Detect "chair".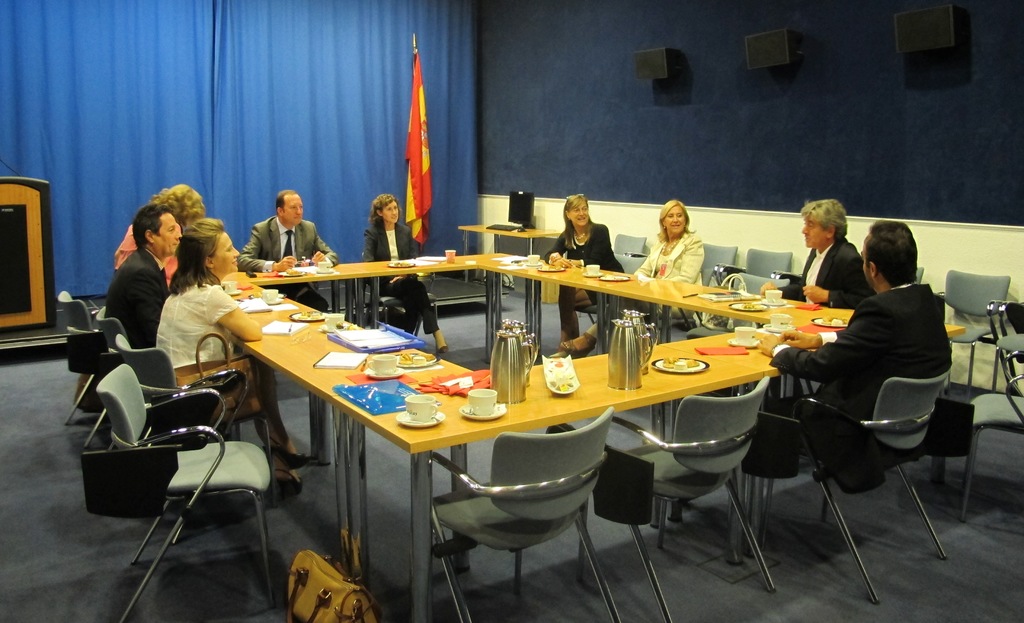
Detected at 612/252/644/273.
